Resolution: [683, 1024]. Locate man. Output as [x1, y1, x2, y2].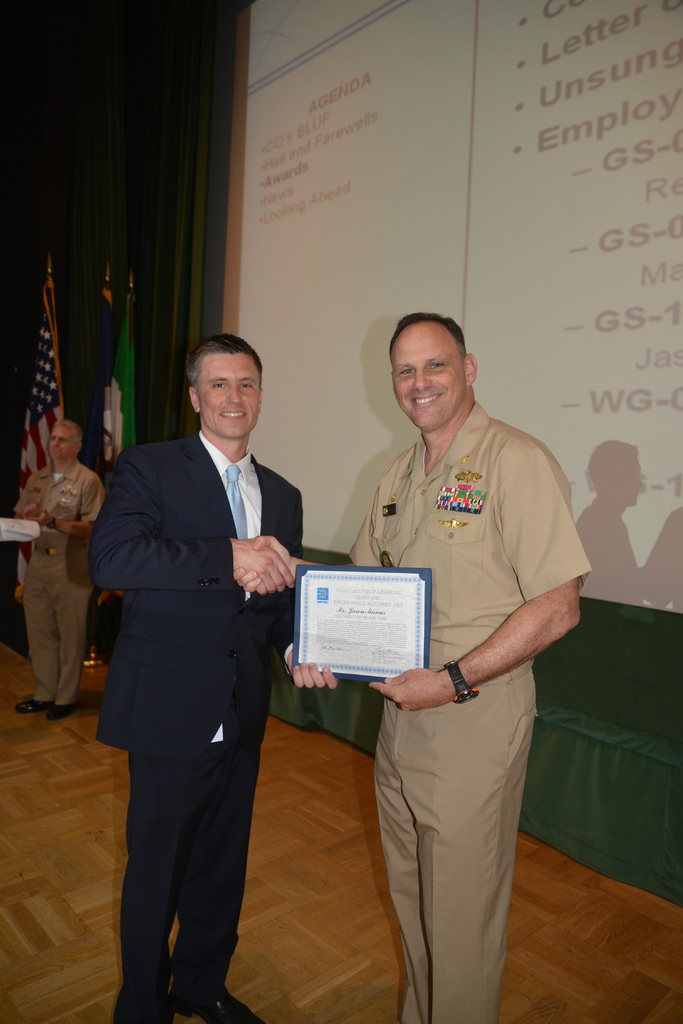
[331, 310, 579, 1005].
